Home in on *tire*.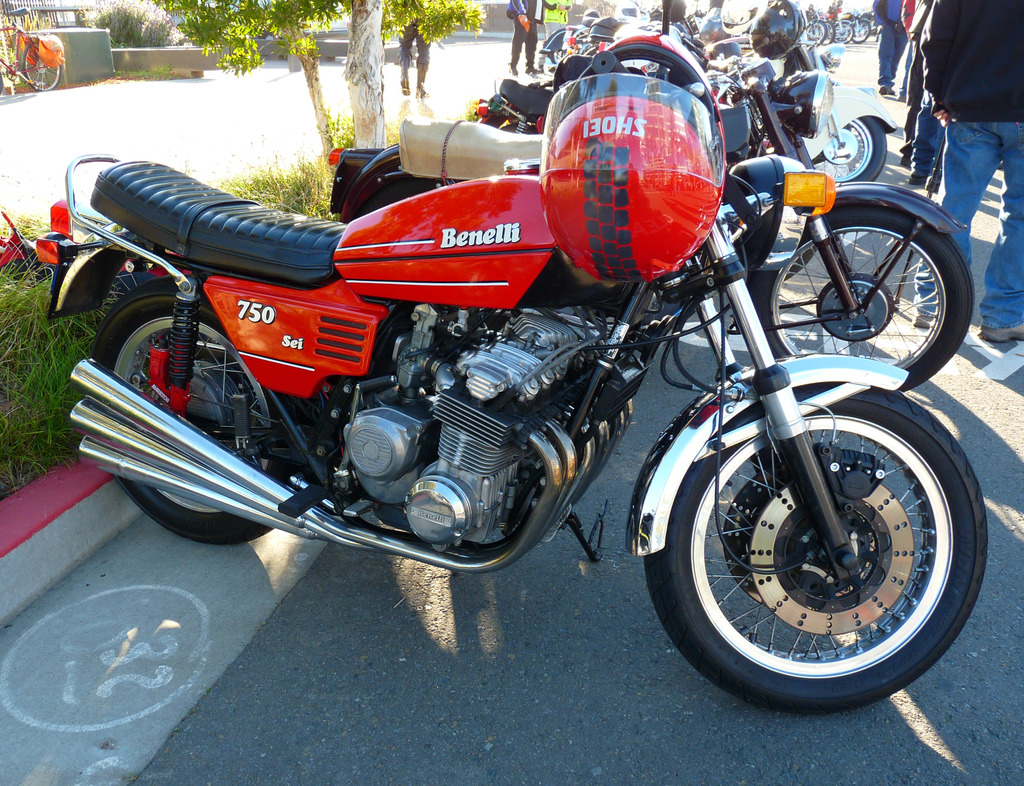
Homed in at [641, 380, 999, 711].
